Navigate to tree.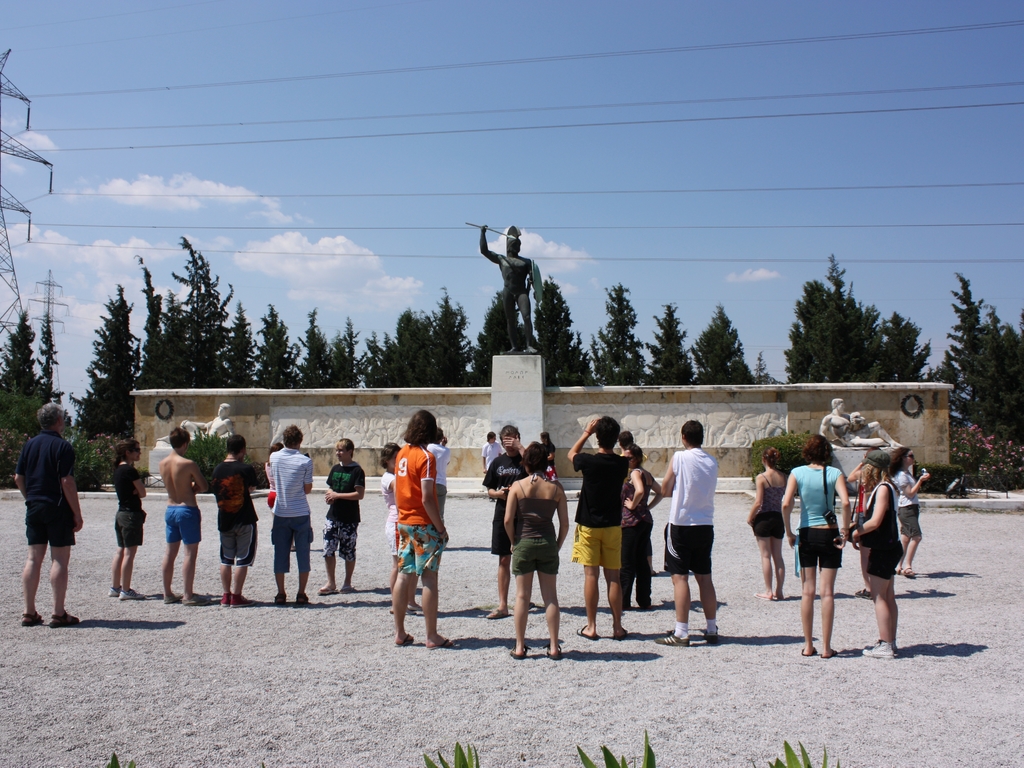
Navigation target: 532,280,595,385.
